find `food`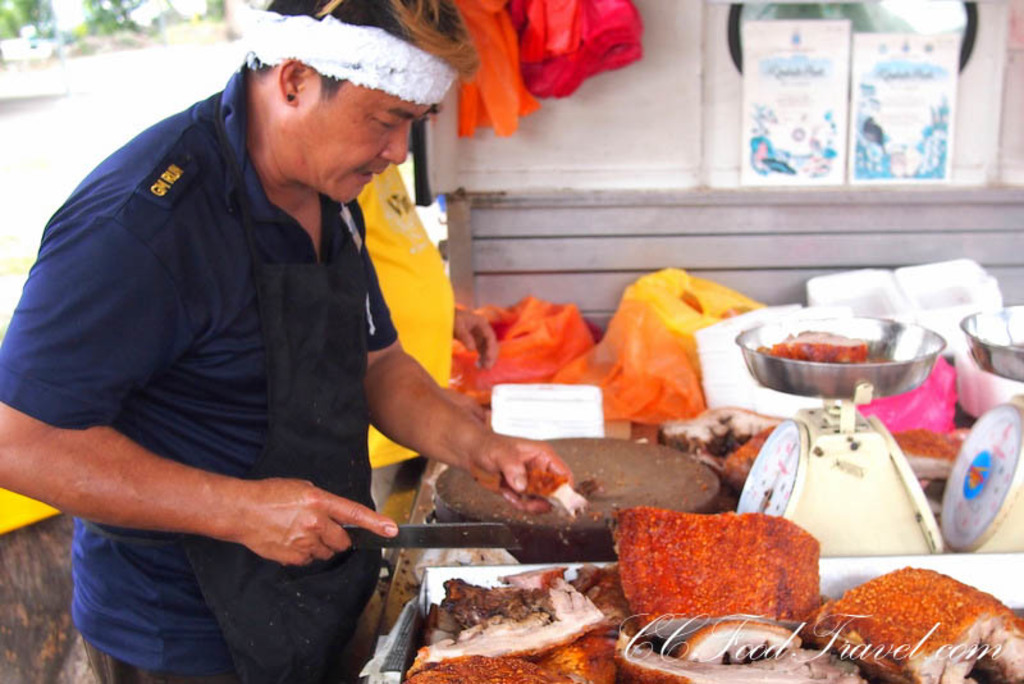
[left=403, top=638, right=605, bottom=683]
